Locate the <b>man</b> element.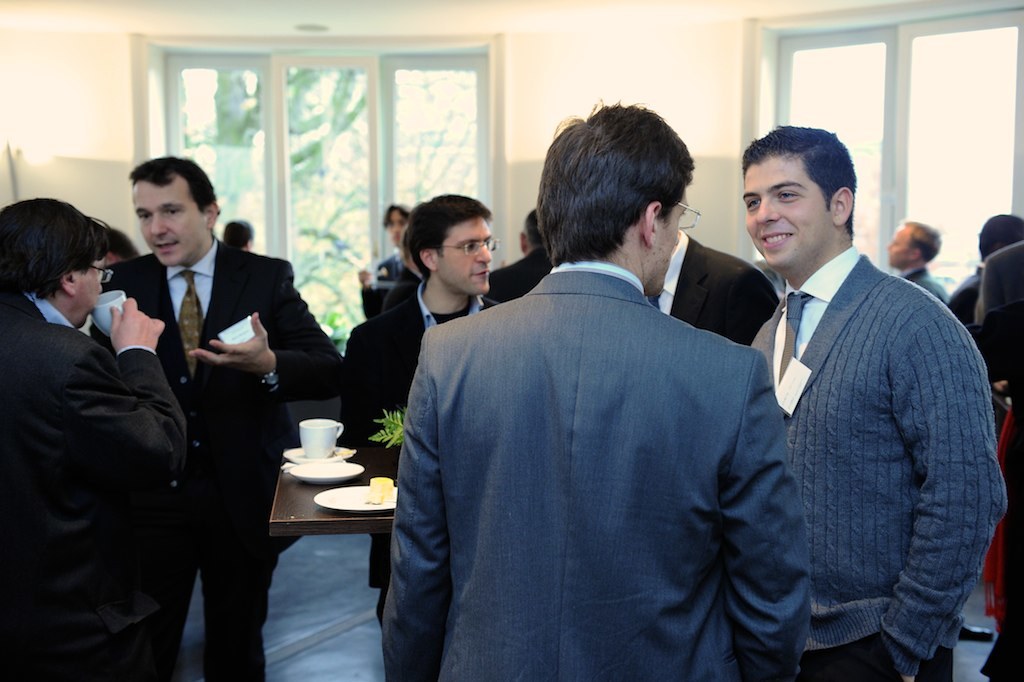
Element bbox: {"x1": 972, "y1": 238, "x2": 1023, "y2": 681}.
